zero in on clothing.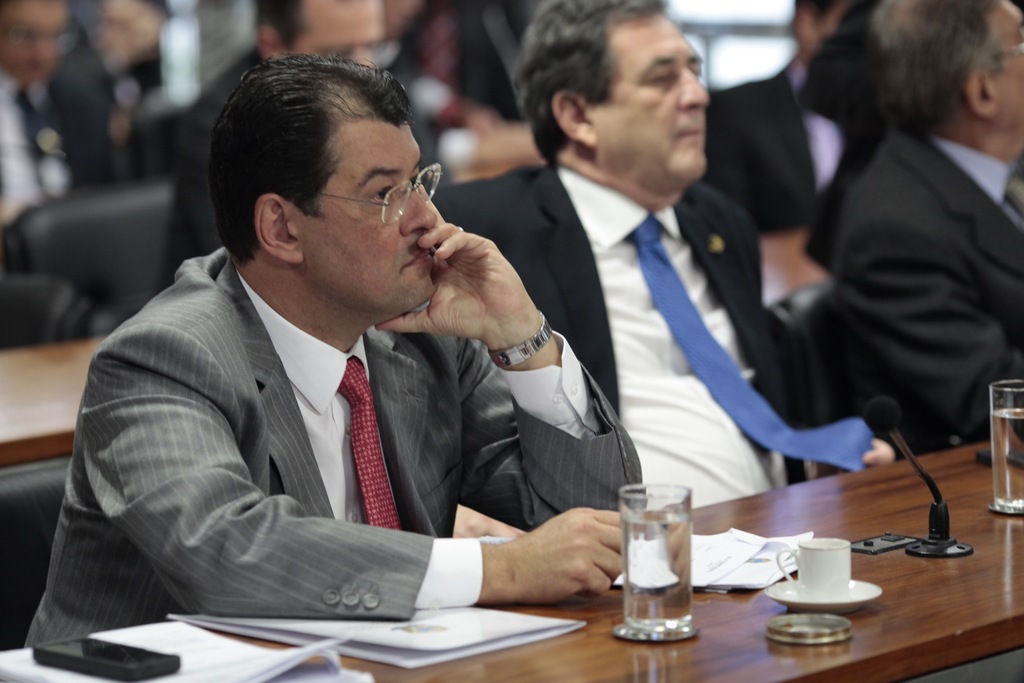
Zeroed in: (434,151,877,507).
